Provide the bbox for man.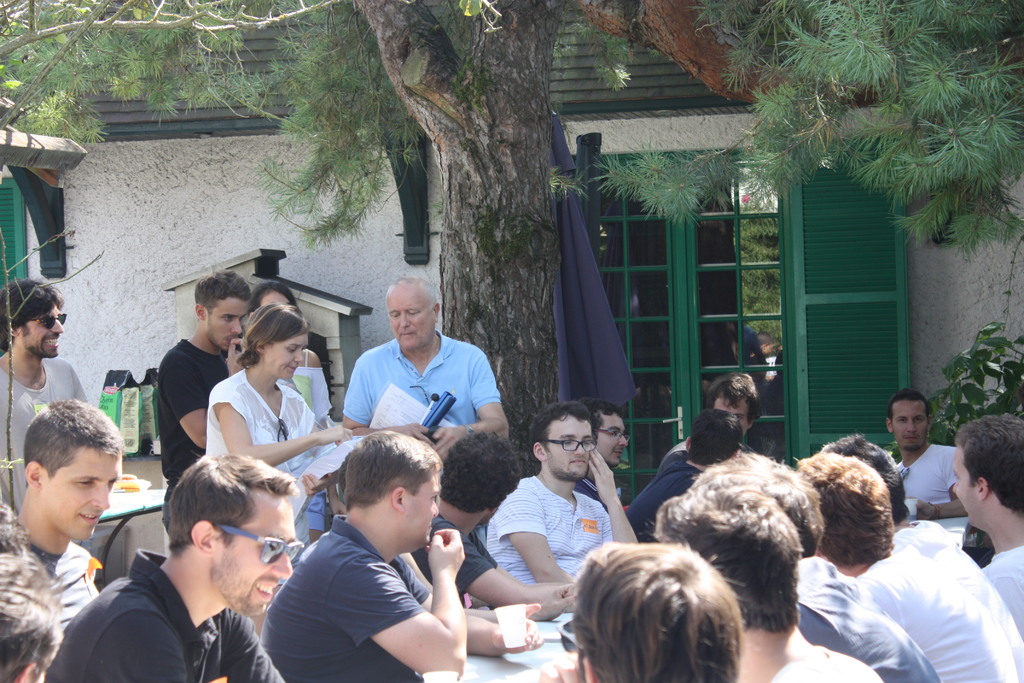
BBox(472, 405, 646, 614).
